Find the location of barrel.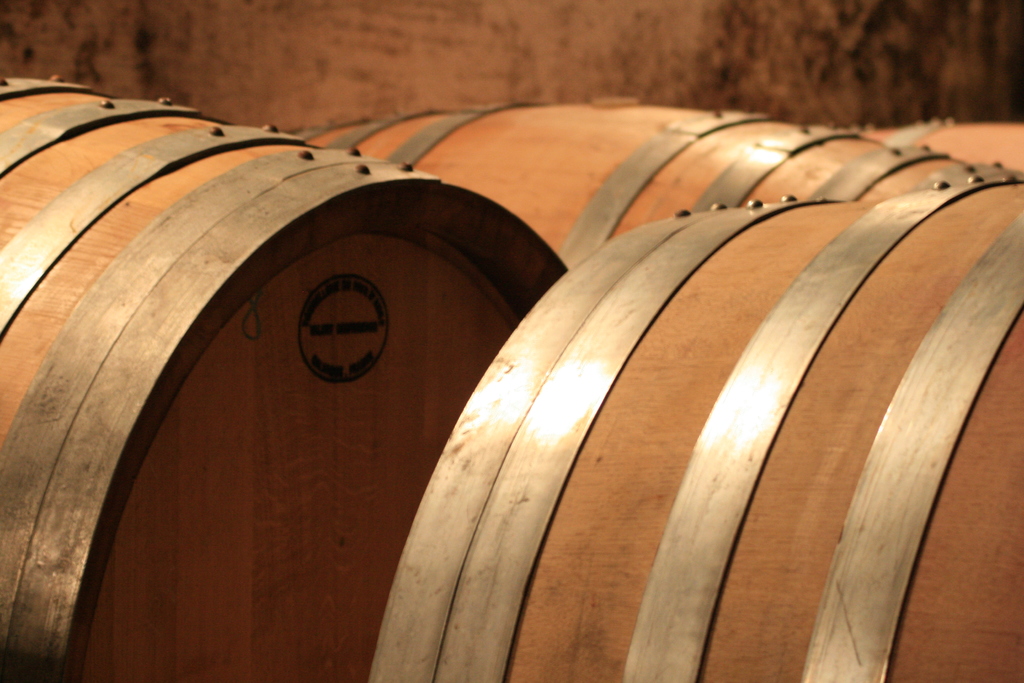
Location: [356, 175, 1023, 682].
